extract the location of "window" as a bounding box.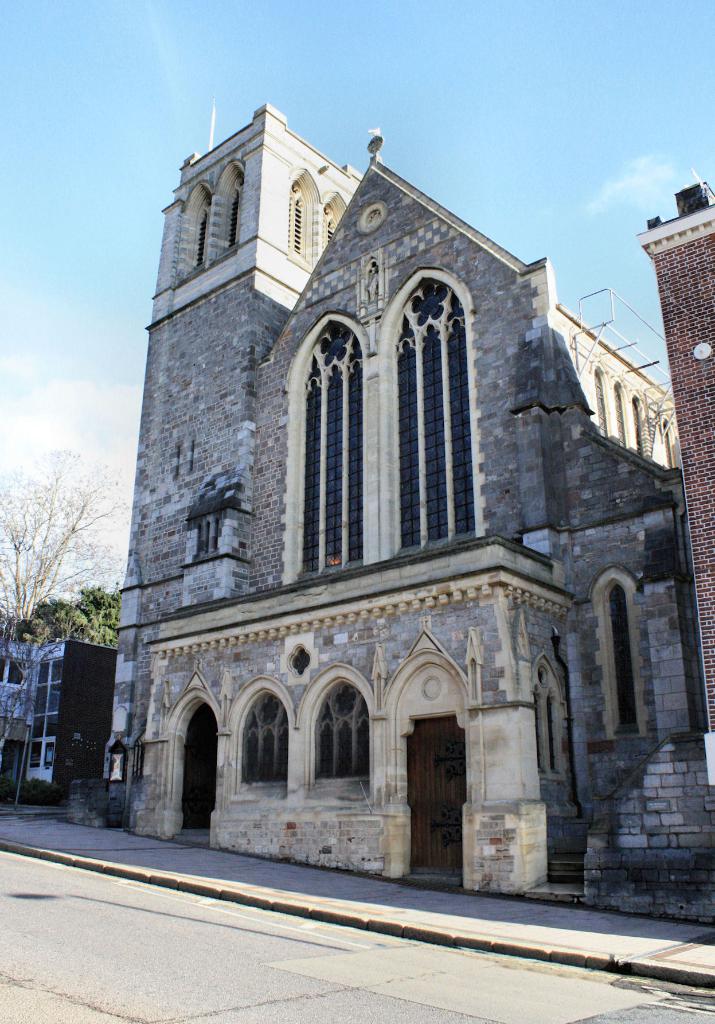
(x1=310, y1=668, x2=380, y2=787).
